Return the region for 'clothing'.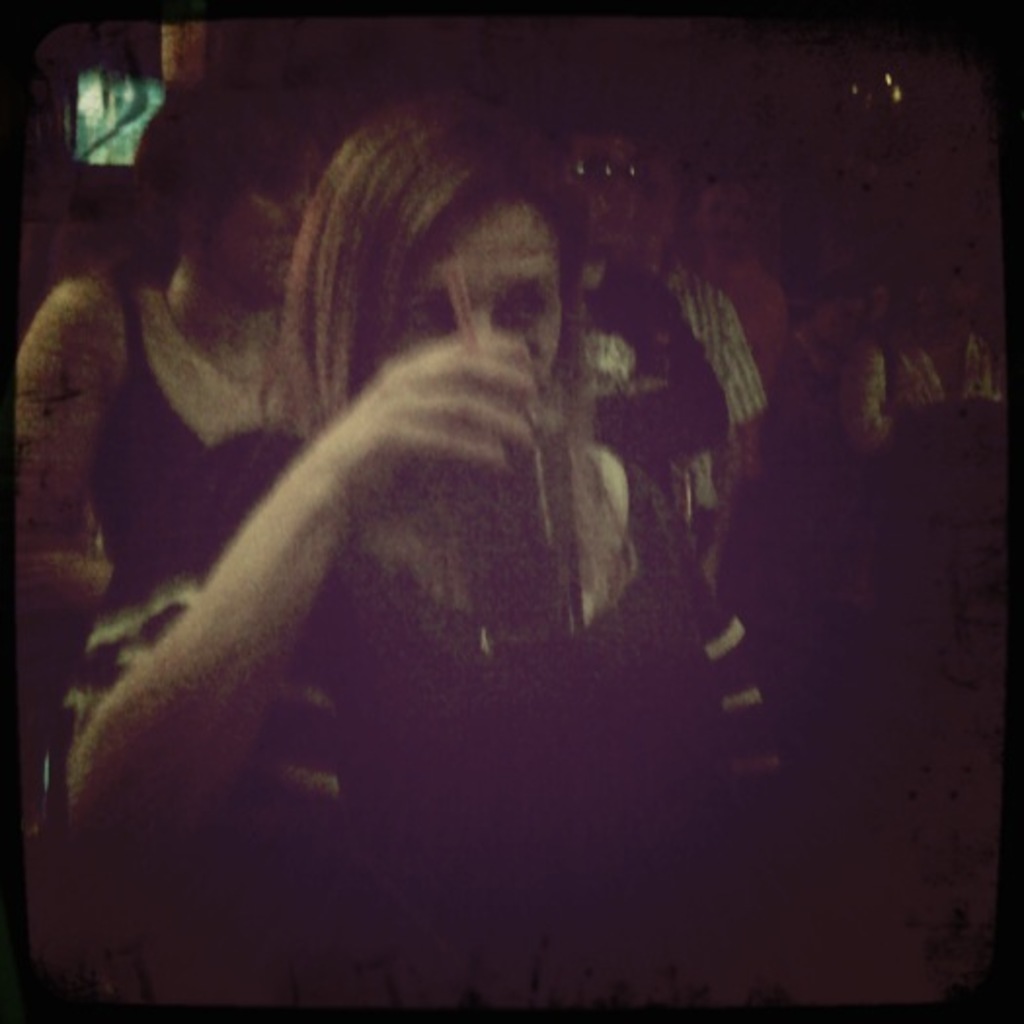
(571,256,724,519).
